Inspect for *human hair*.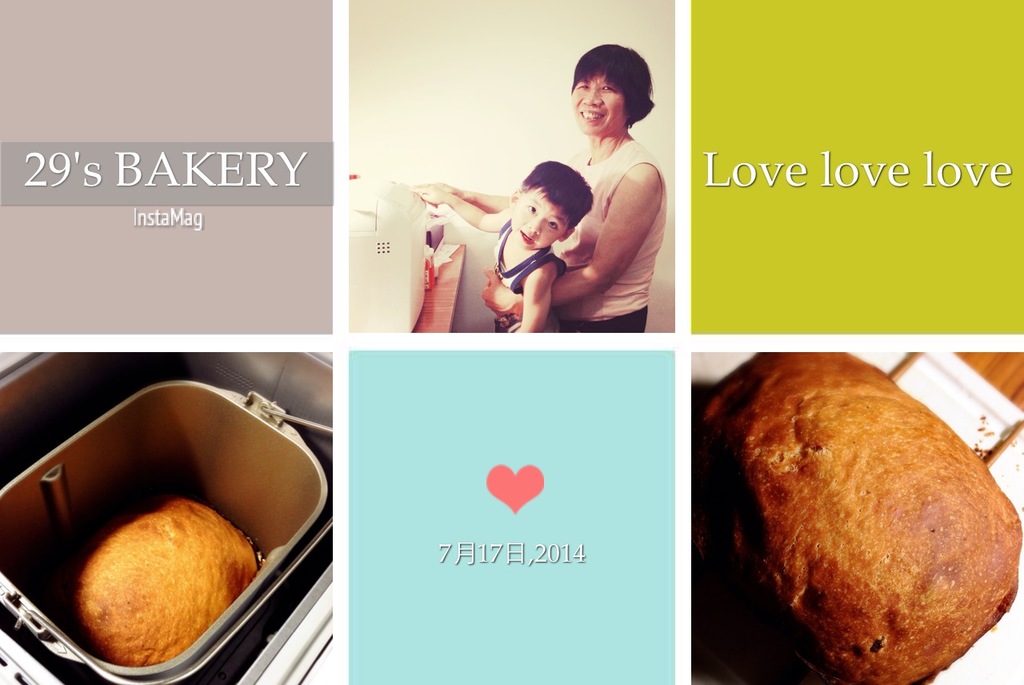
Inspection: (left=515, top=162, right=593, bottom=227).
